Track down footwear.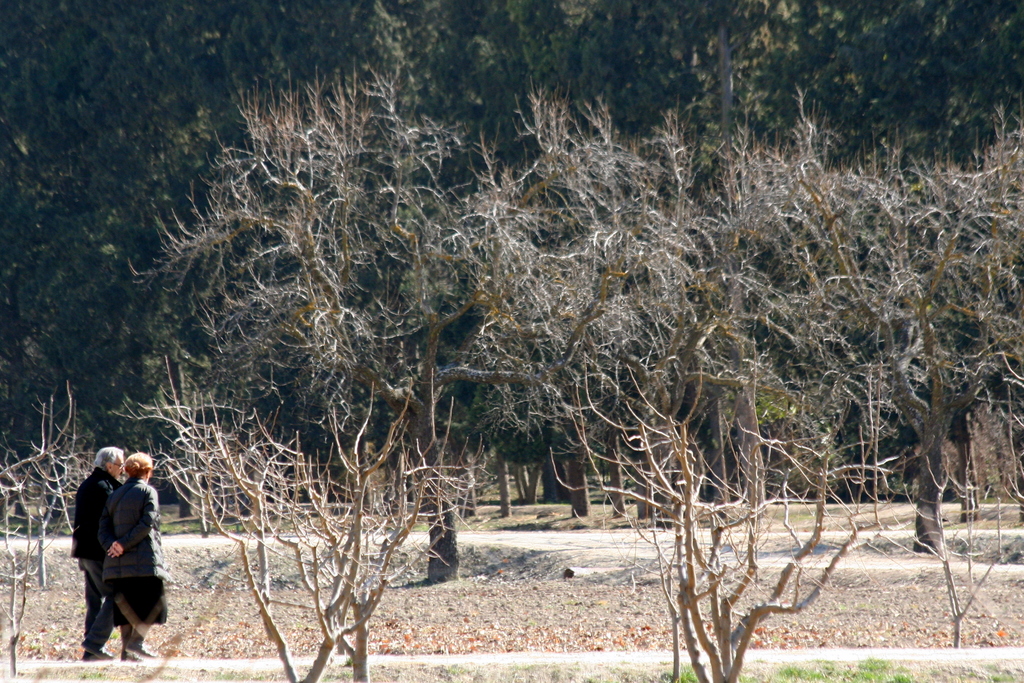
Tracked to region(118, 624, 140, 664).
